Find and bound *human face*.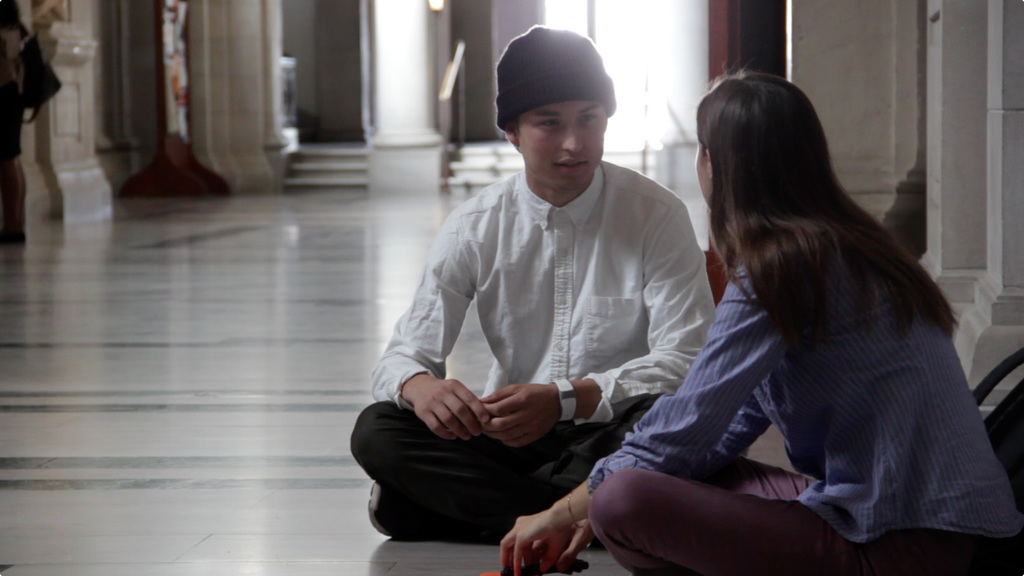
Bound: pyautogui.locateOnScreen(692, 134, 709, 198).
